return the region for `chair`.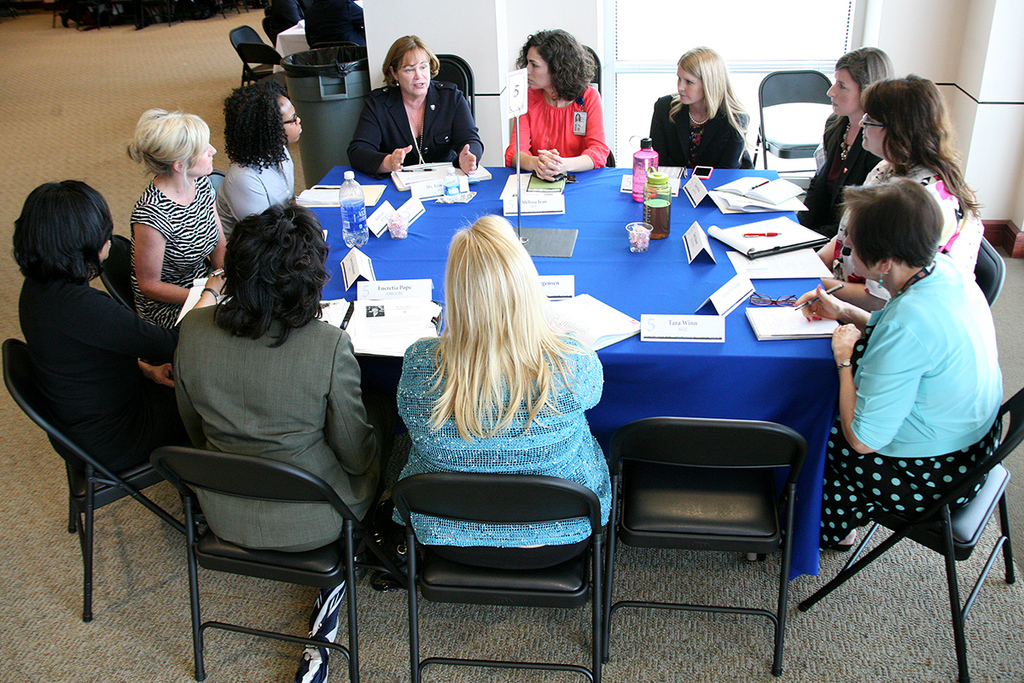
241/37/289/96.
